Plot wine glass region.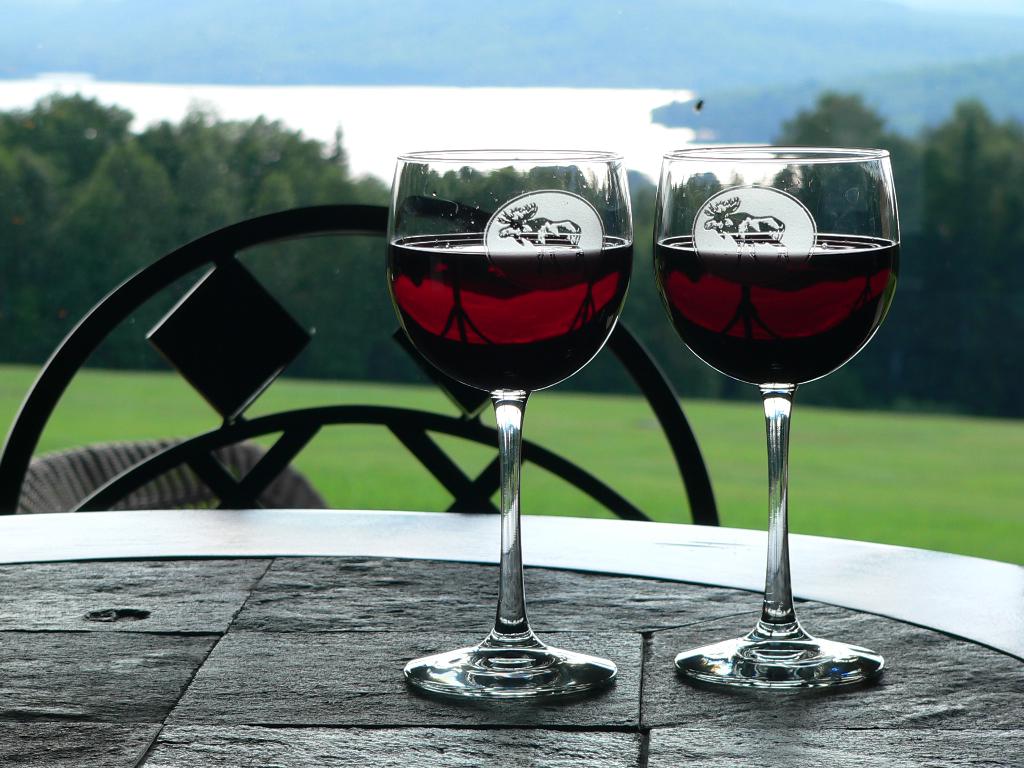
Plotted at 381/148/636/709.
